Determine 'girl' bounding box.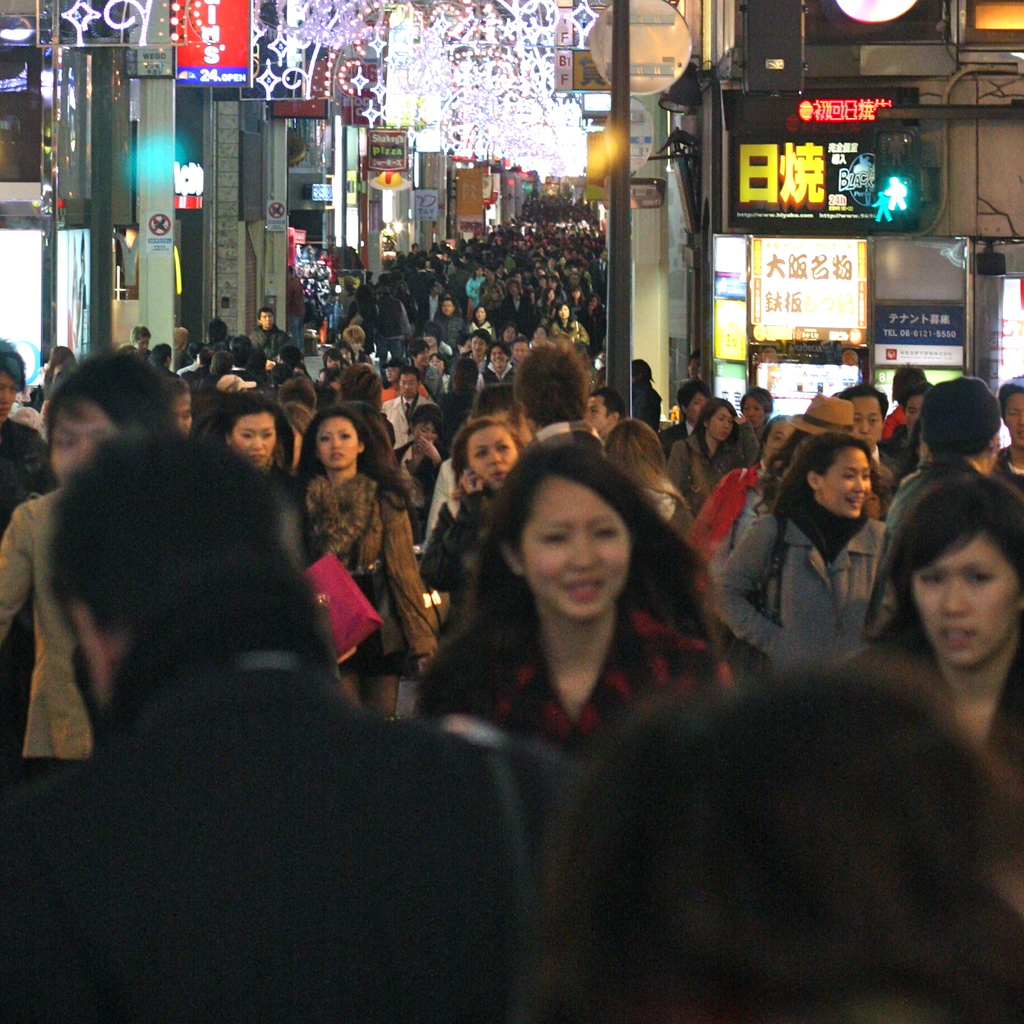
Determined: locate(221, 391, 292, 476).
